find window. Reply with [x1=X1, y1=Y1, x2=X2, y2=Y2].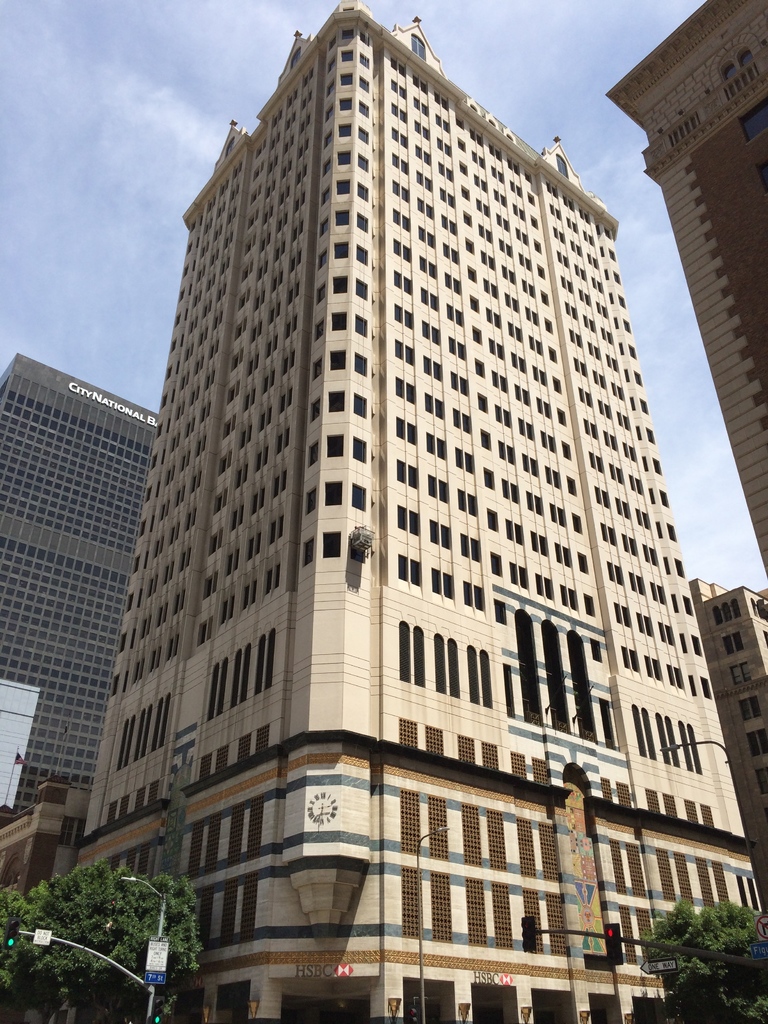
[x1=489, y1=140, x2=502, y2=161].
